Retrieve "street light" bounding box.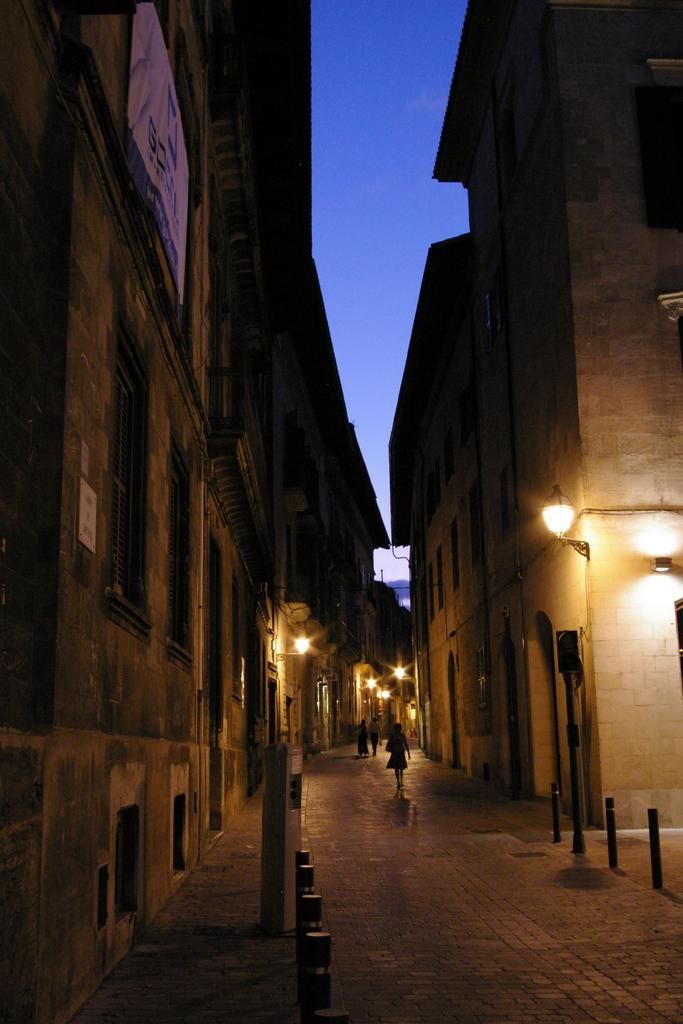
Bounding box: Rect(541, 488, 591, 559).
